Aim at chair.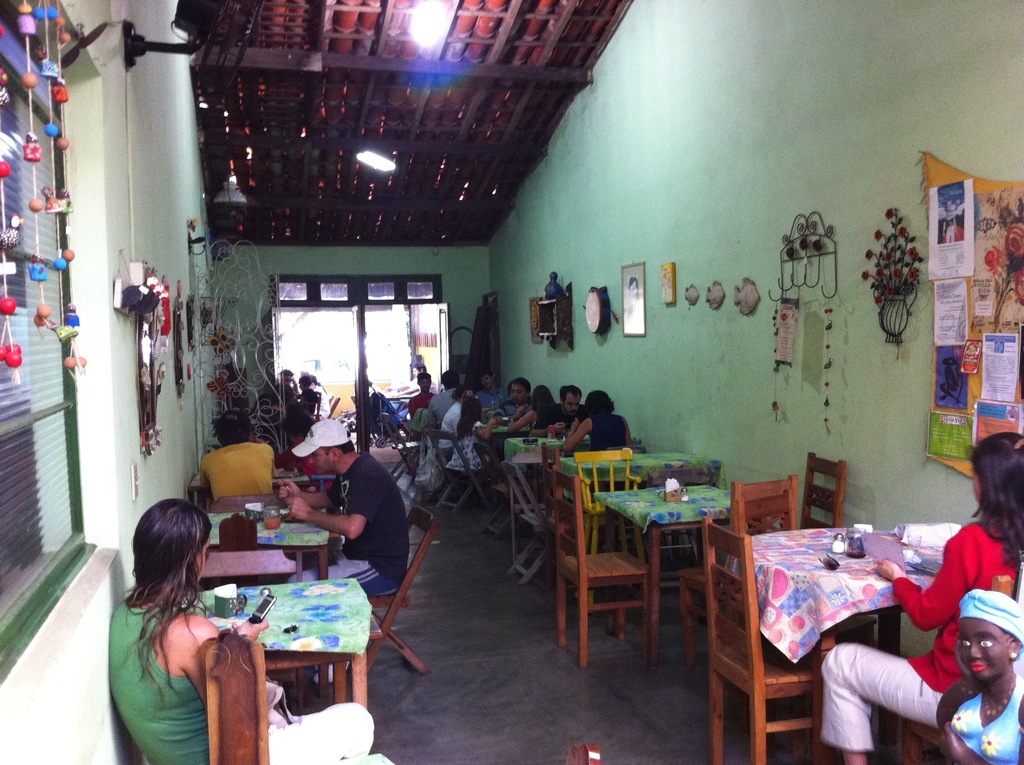
Aimed at (537,442,577,575).
